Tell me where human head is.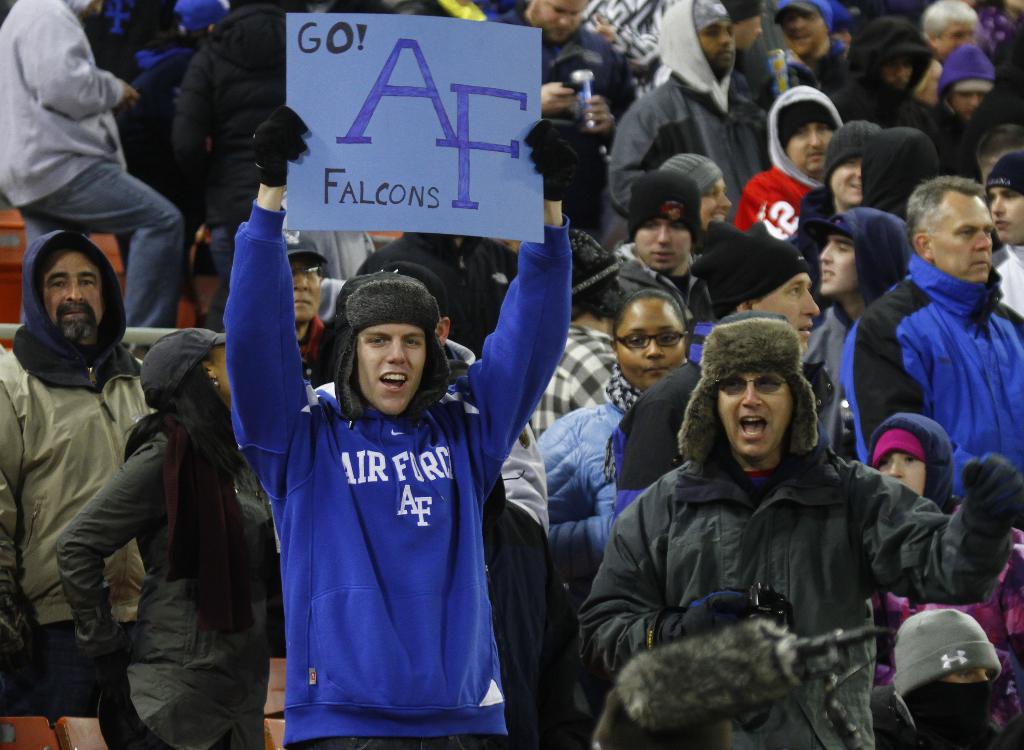
human head is at x1=717, y1=0, x2=763, y2=57.
